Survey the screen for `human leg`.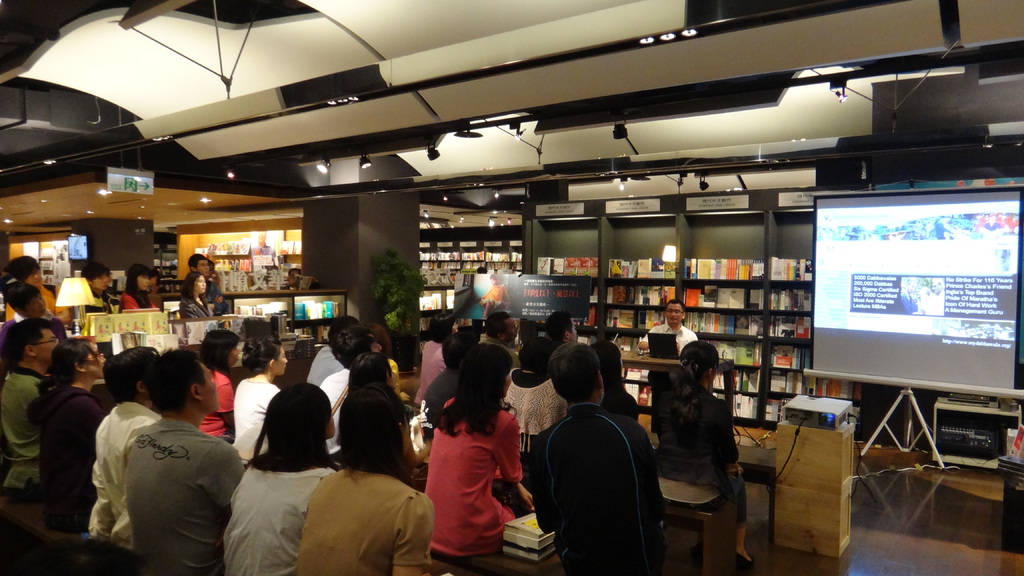
Survey found: x1=722 y1=476 x2=757 y2=570.
